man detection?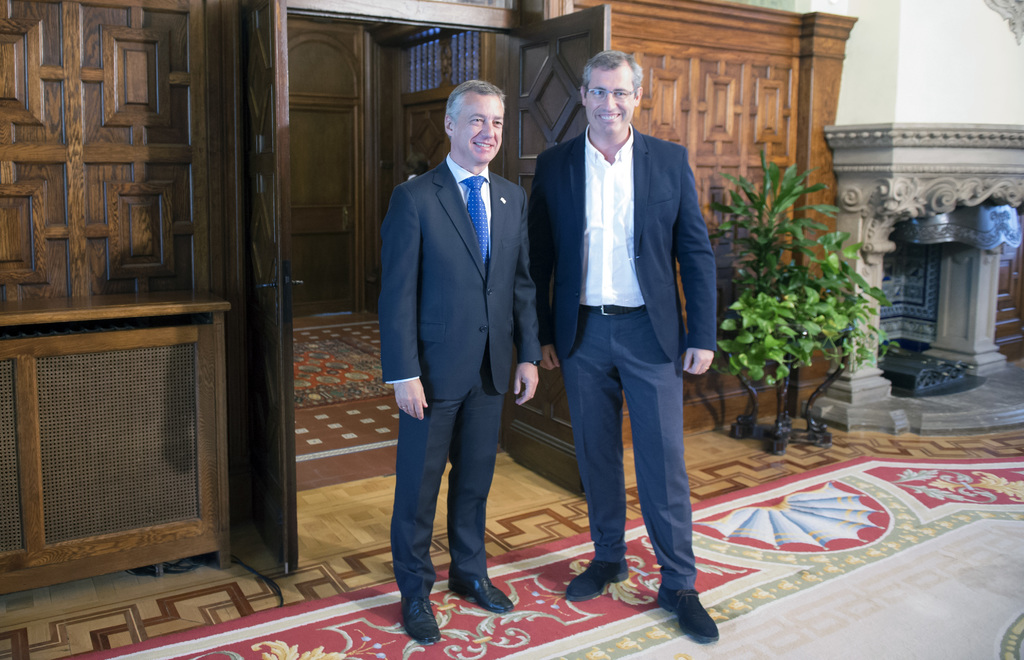
(376, 77, 542, 643)
